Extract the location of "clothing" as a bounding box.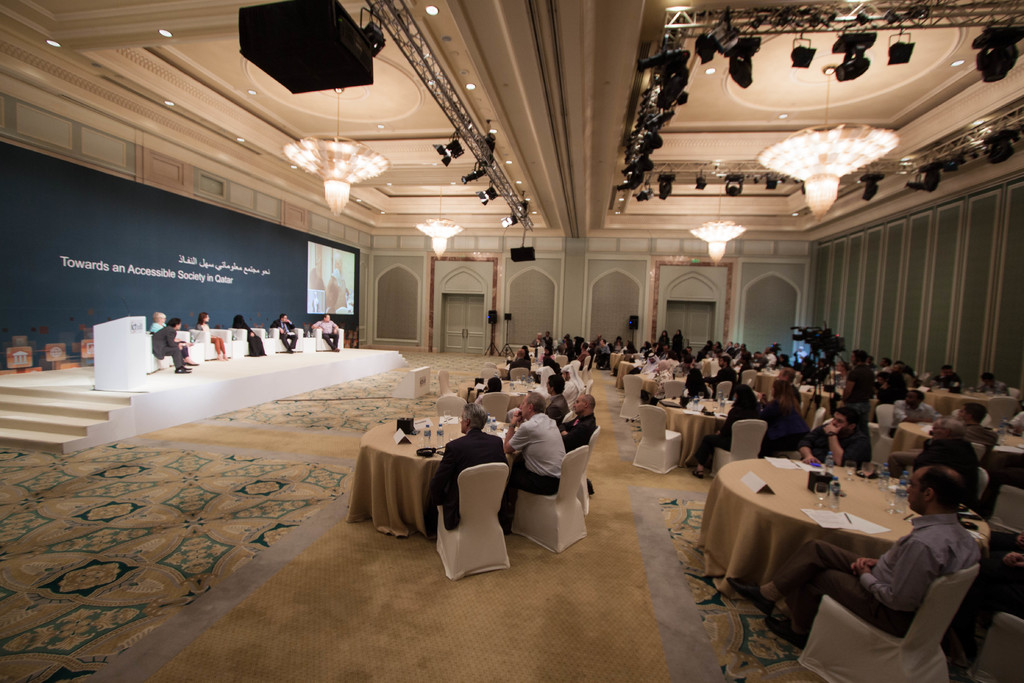
150 323 188 369.
